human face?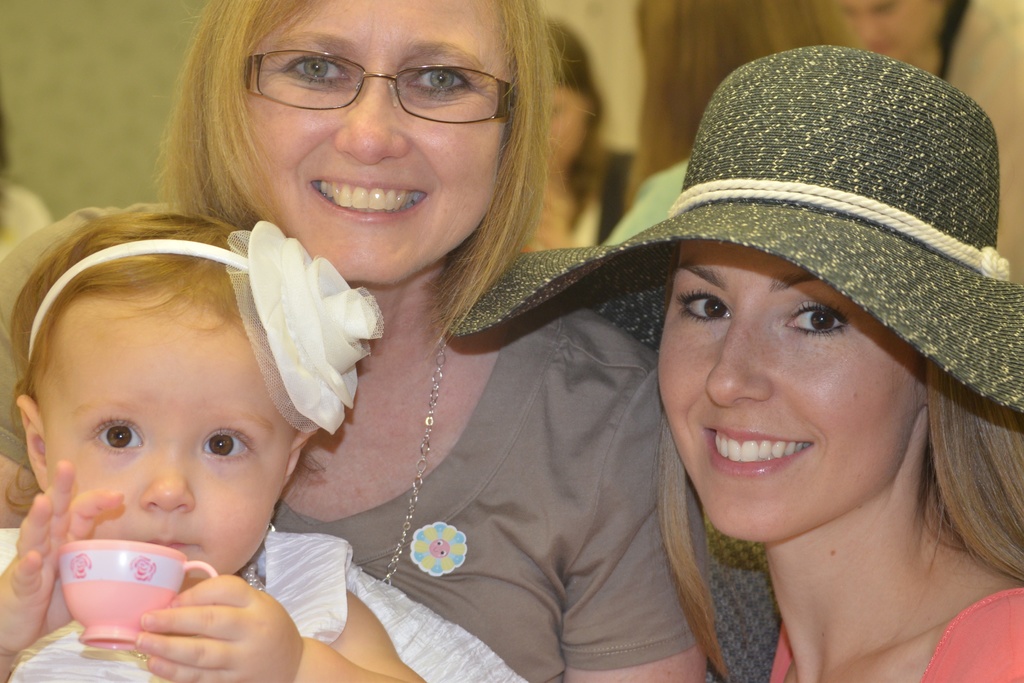
655:241:885:546
